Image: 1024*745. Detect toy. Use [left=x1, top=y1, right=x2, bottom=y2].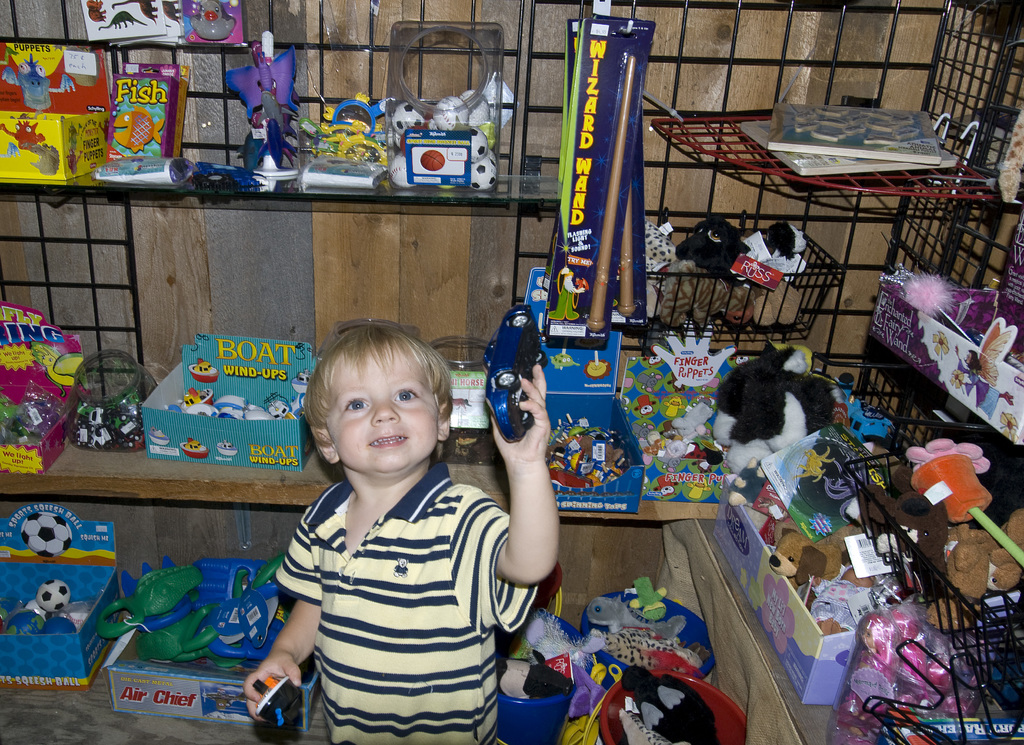
[left=1, top=55, right=59, bottom=119].
